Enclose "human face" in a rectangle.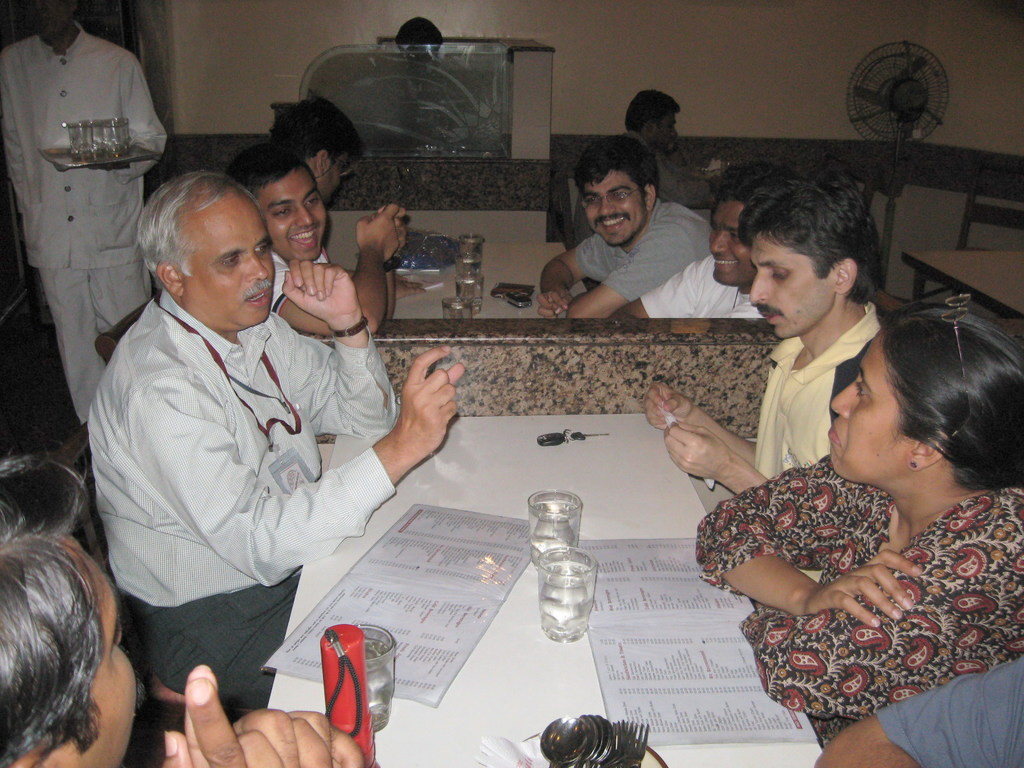
BBox(318, 158, 344, 205).
